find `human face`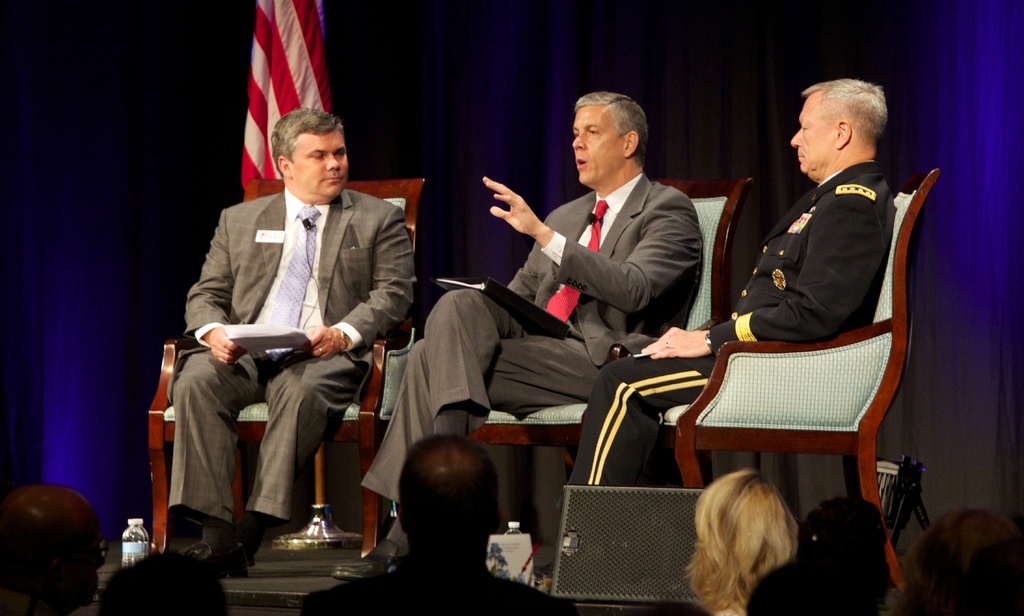
568/99/622/182
